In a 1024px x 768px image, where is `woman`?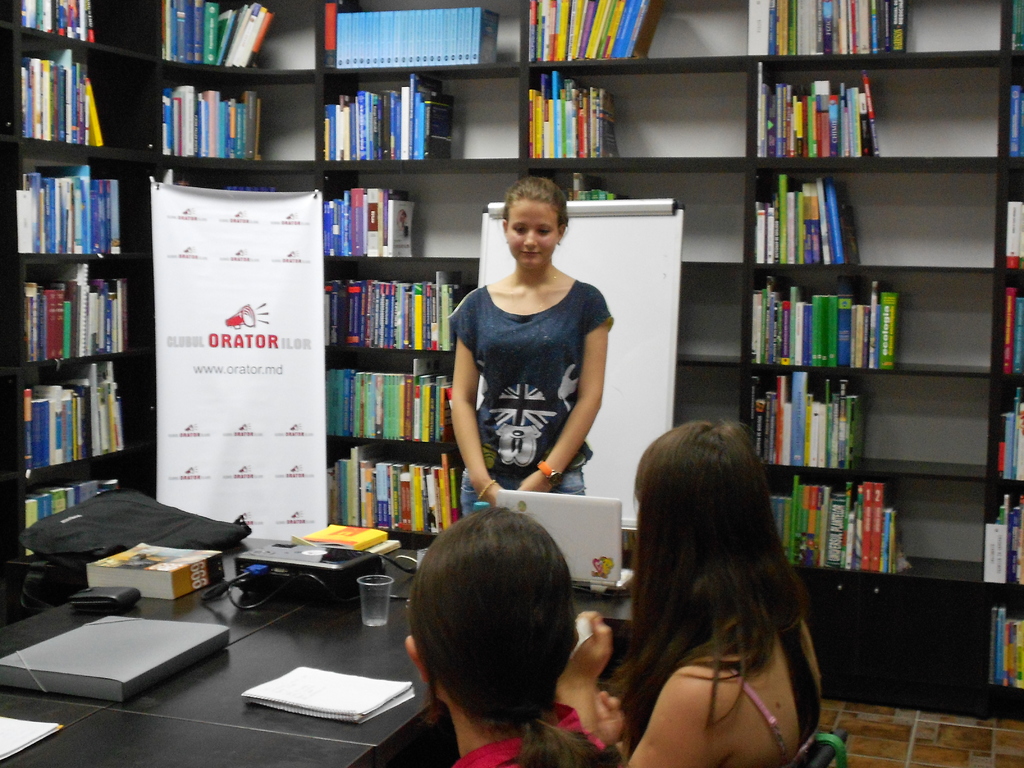
x1=404, y1=502, x2=608, y2=767.
